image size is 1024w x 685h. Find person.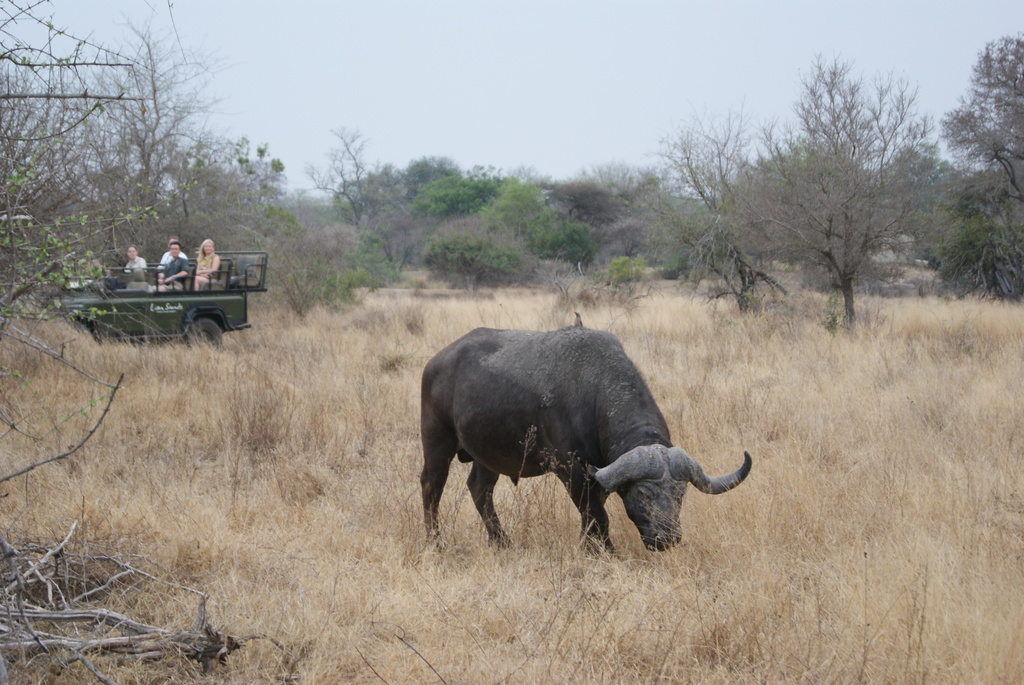
box(119, 244, 149, 274).
